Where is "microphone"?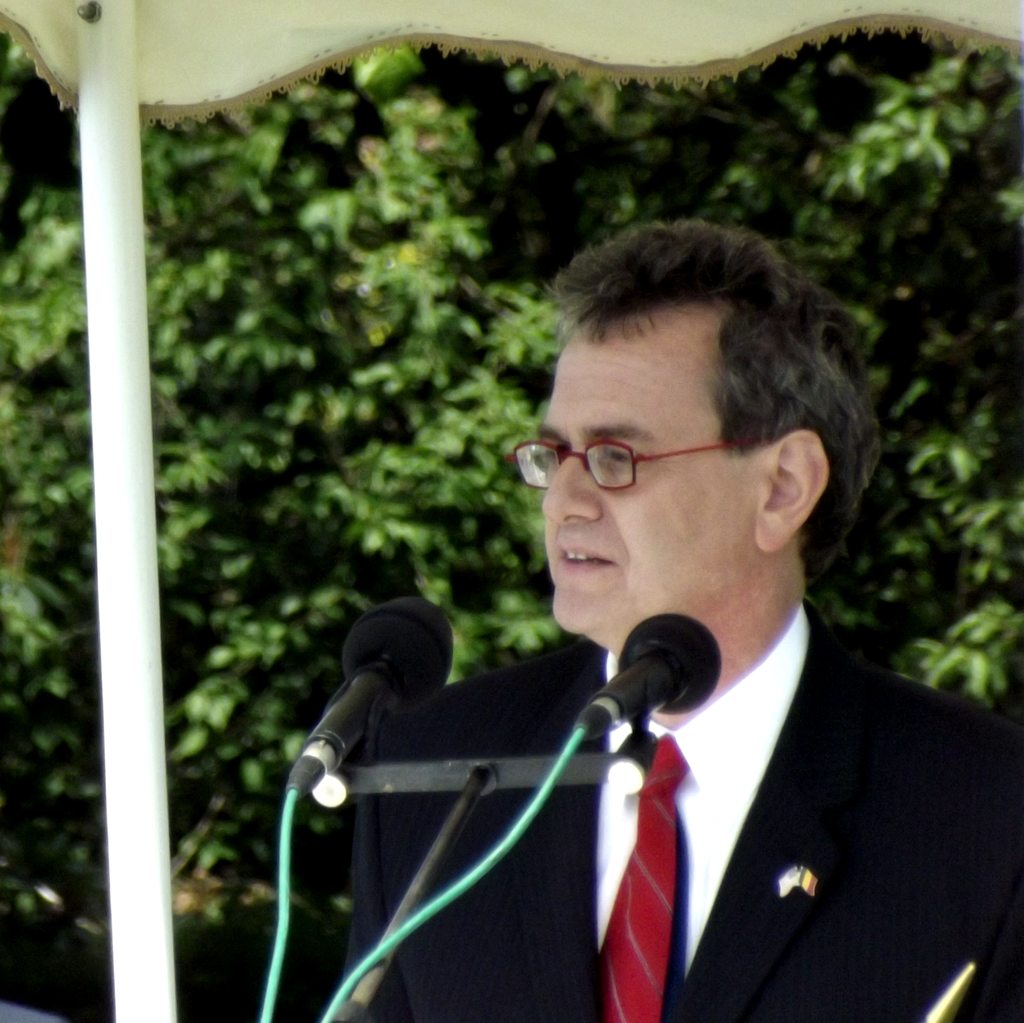
bbox(572, 604, 724, 740).
